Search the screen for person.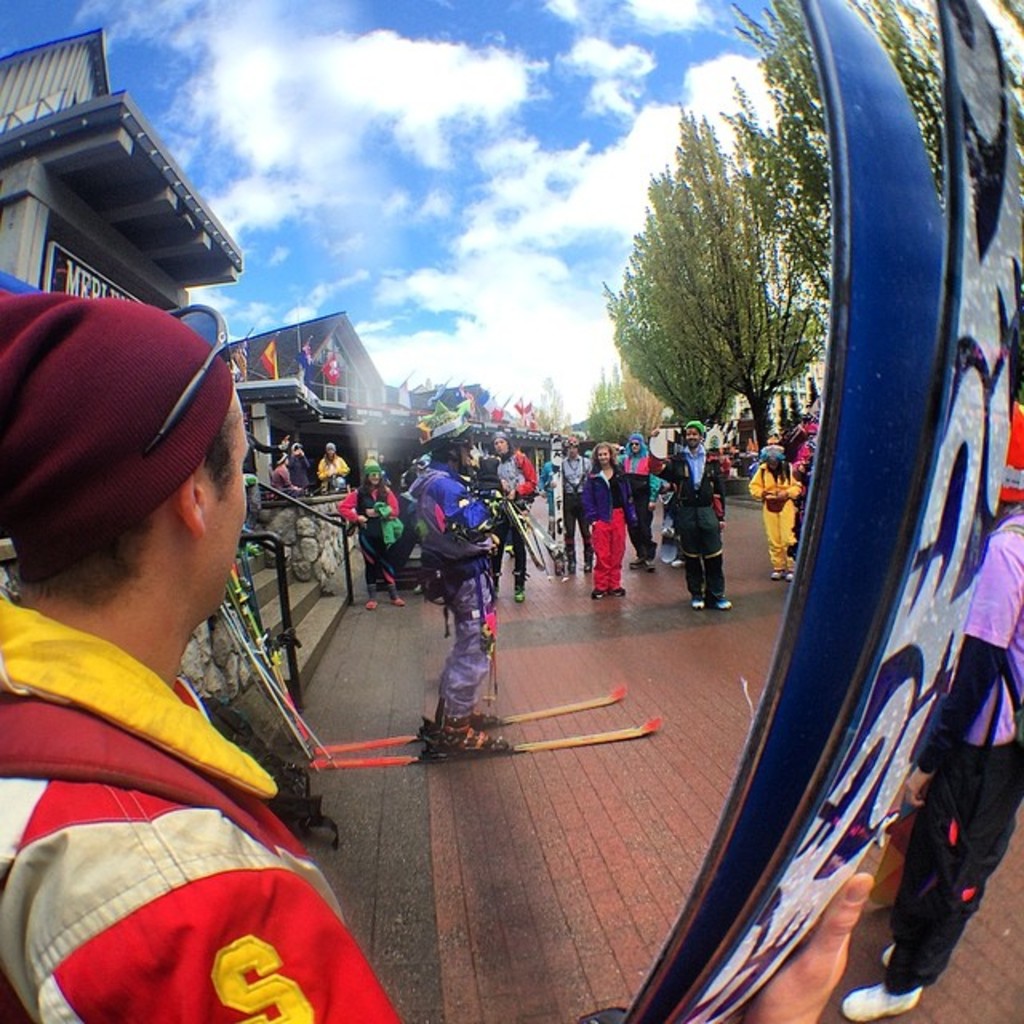
Found at <box>643,405,744,613</box>.
